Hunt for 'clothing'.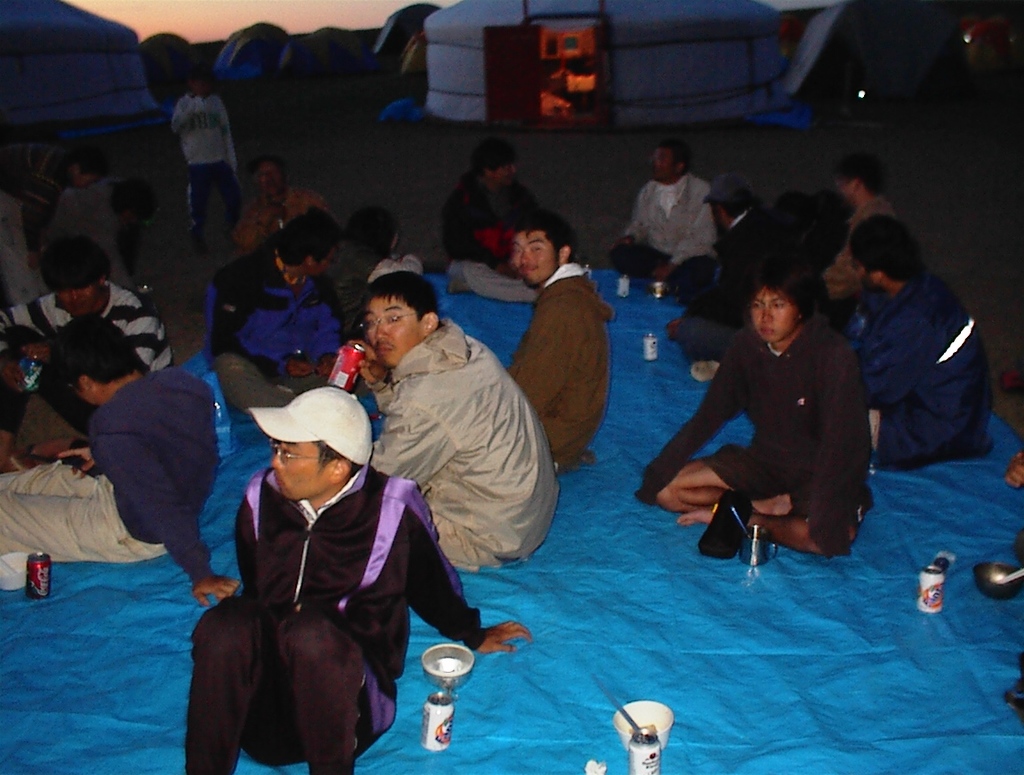
Hunted down at x1=601, y1=164, x2=708, y2=301.
